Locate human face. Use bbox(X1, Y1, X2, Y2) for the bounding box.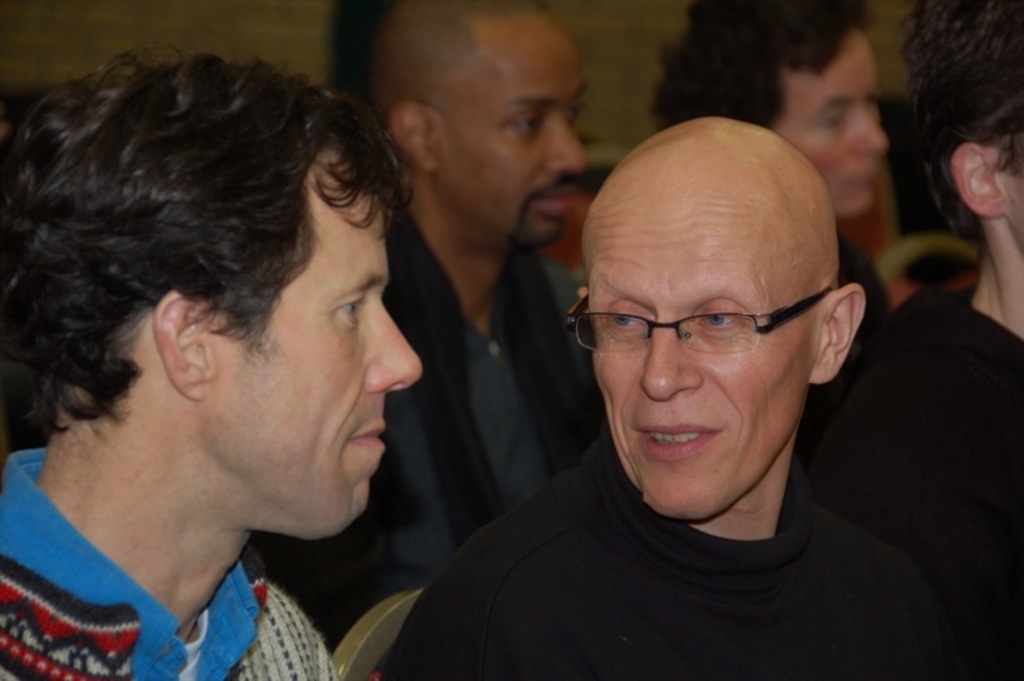
bbox(221, 154, 422, 543).
